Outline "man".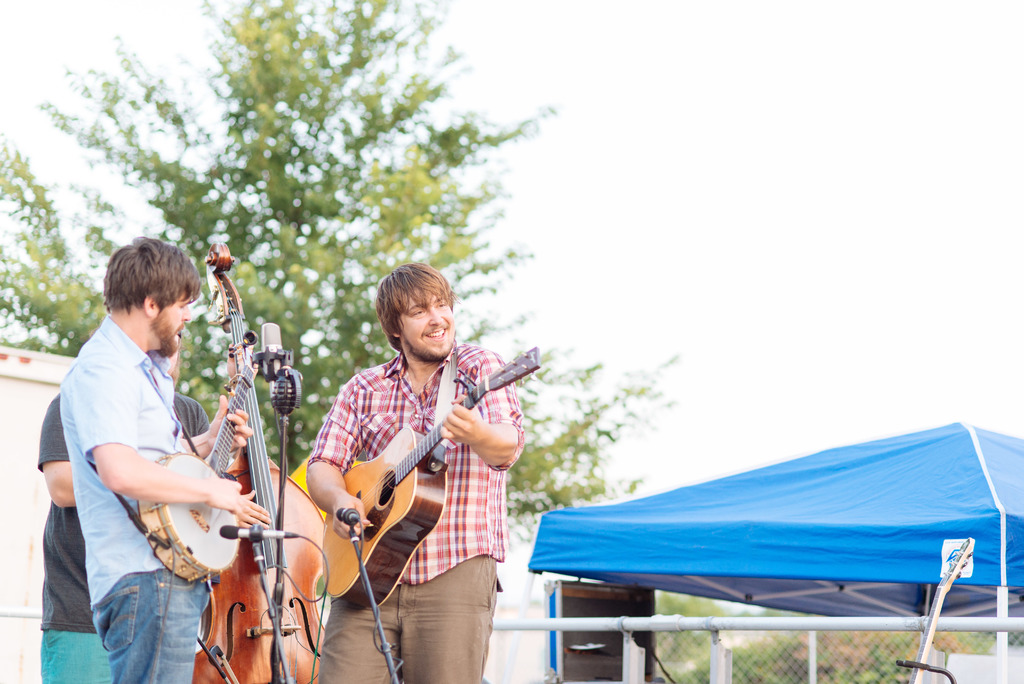
Outline: <box>30,339,219,683</box>.
